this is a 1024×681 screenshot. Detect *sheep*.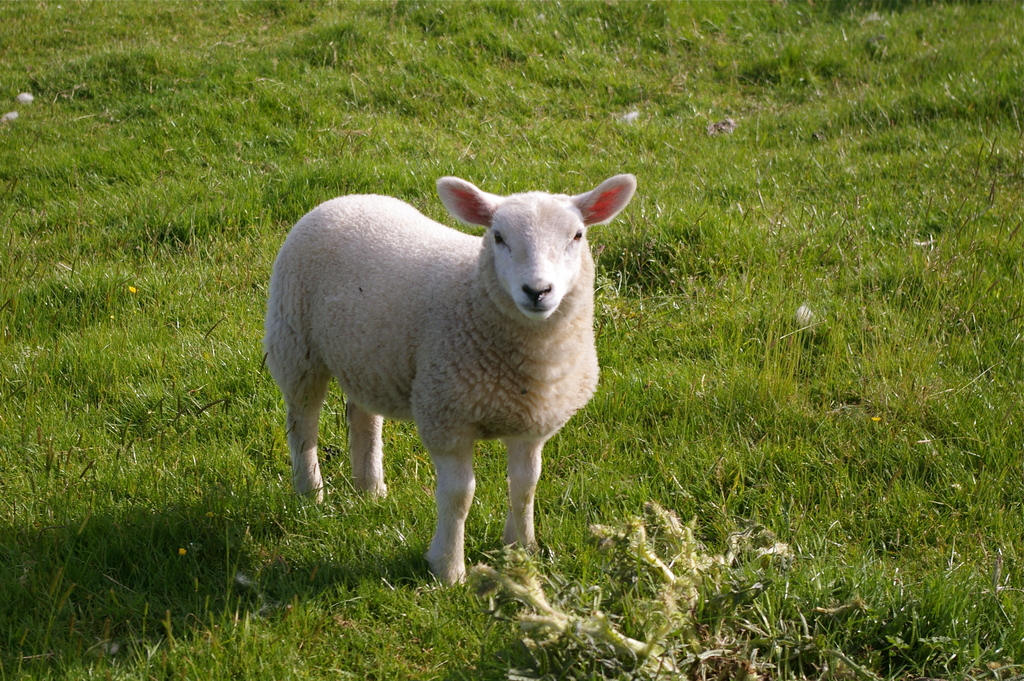
pyautogui.locateOnScreen(260, 171, 636, 592).
